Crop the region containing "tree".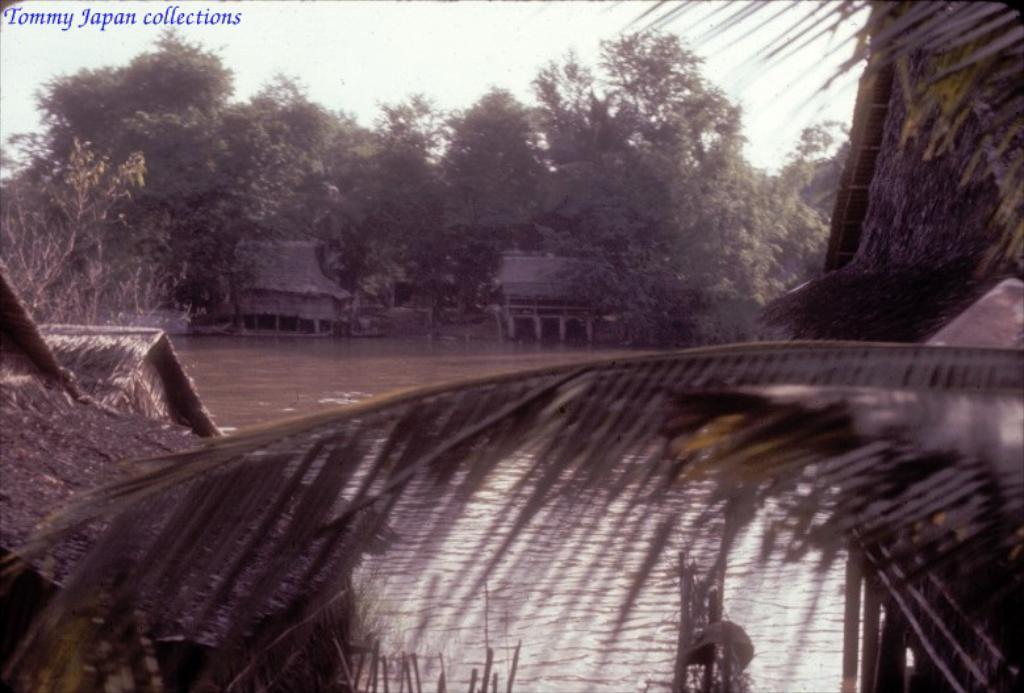
Crop region: <region>538, 28, 802, 291</region>.
